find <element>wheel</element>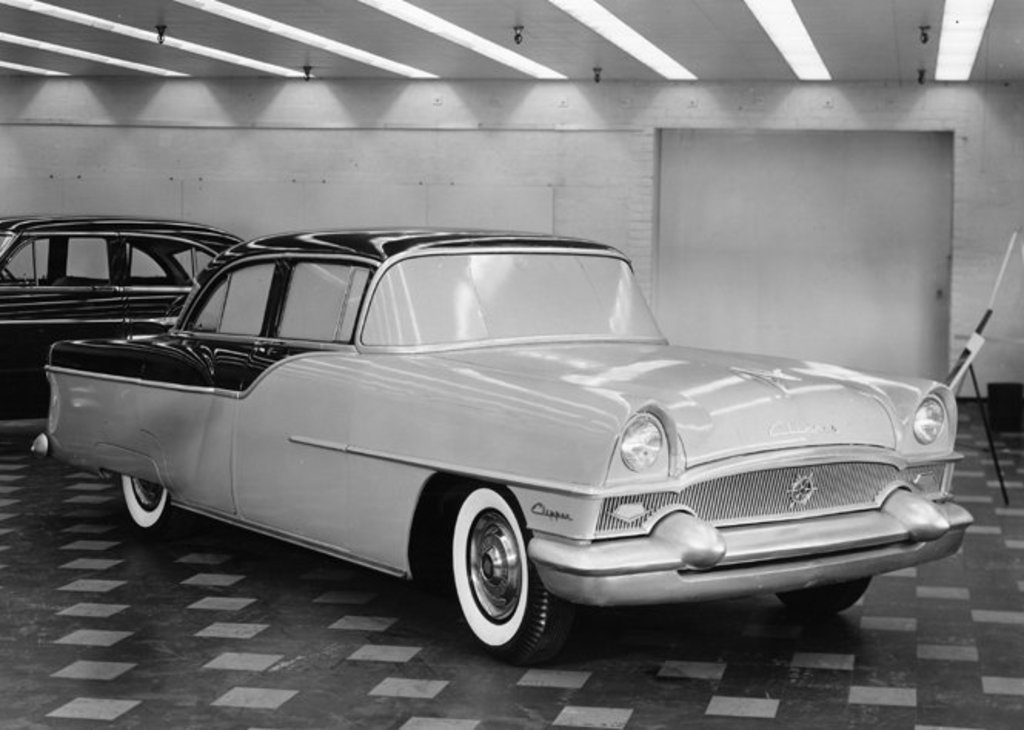
(448, 493, 559, 658)
